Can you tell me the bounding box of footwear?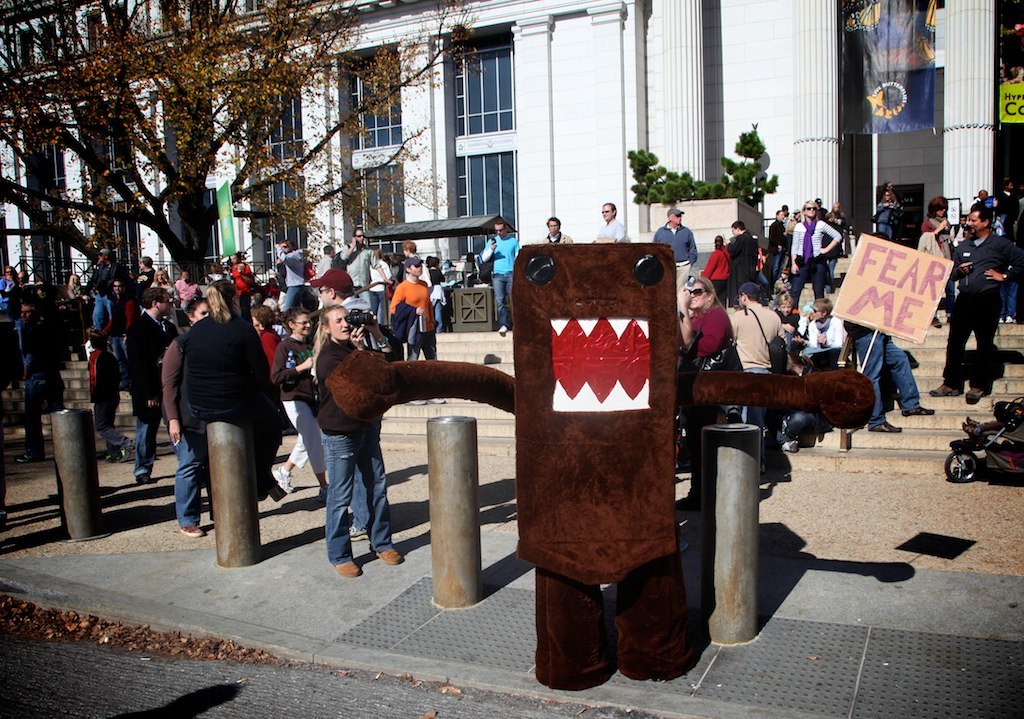
locate(964, 384, 988, 402).
